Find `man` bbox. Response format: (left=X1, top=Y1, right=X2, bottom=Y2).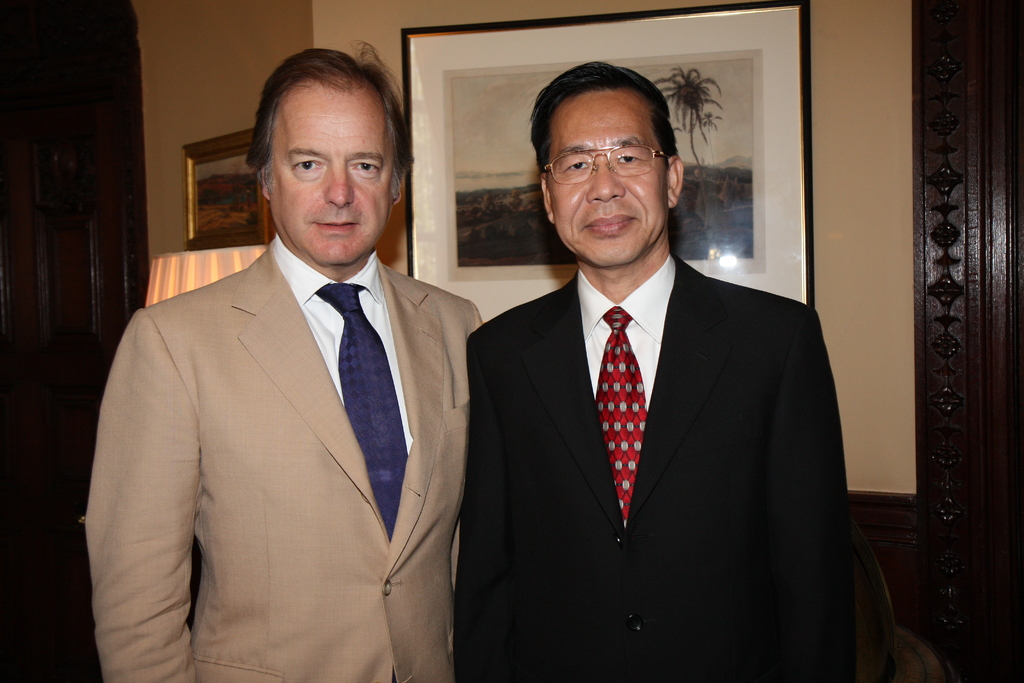
(left=454, top=60, right=858, bottom=682).
